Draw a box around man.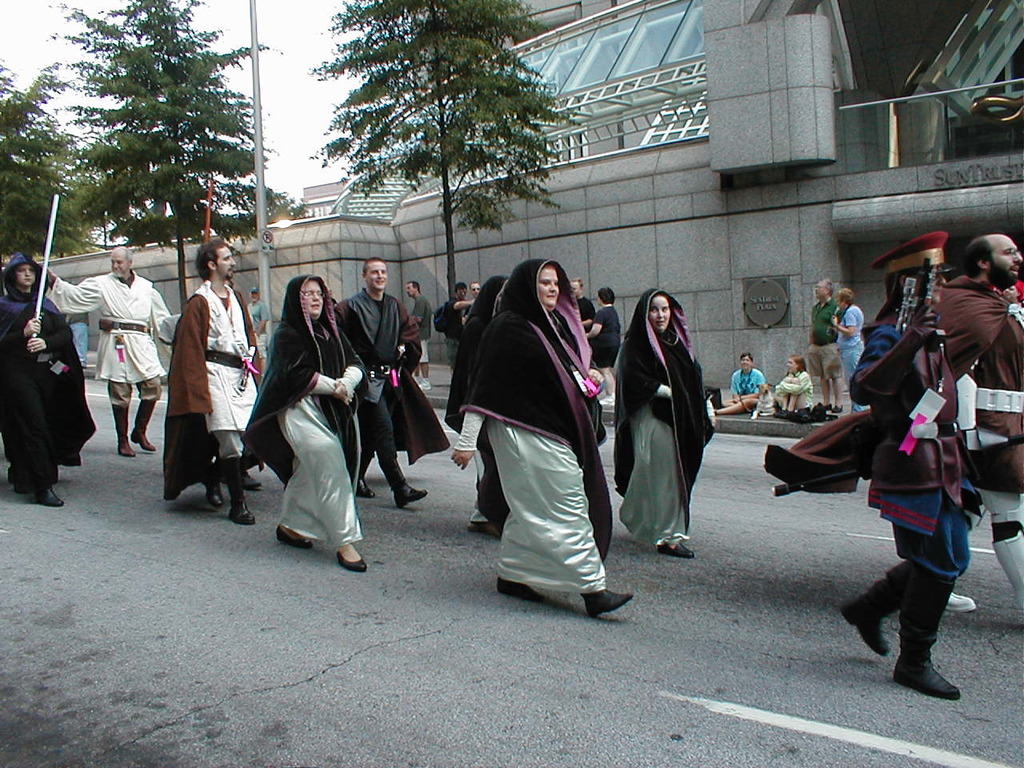
720 352 765 414.
